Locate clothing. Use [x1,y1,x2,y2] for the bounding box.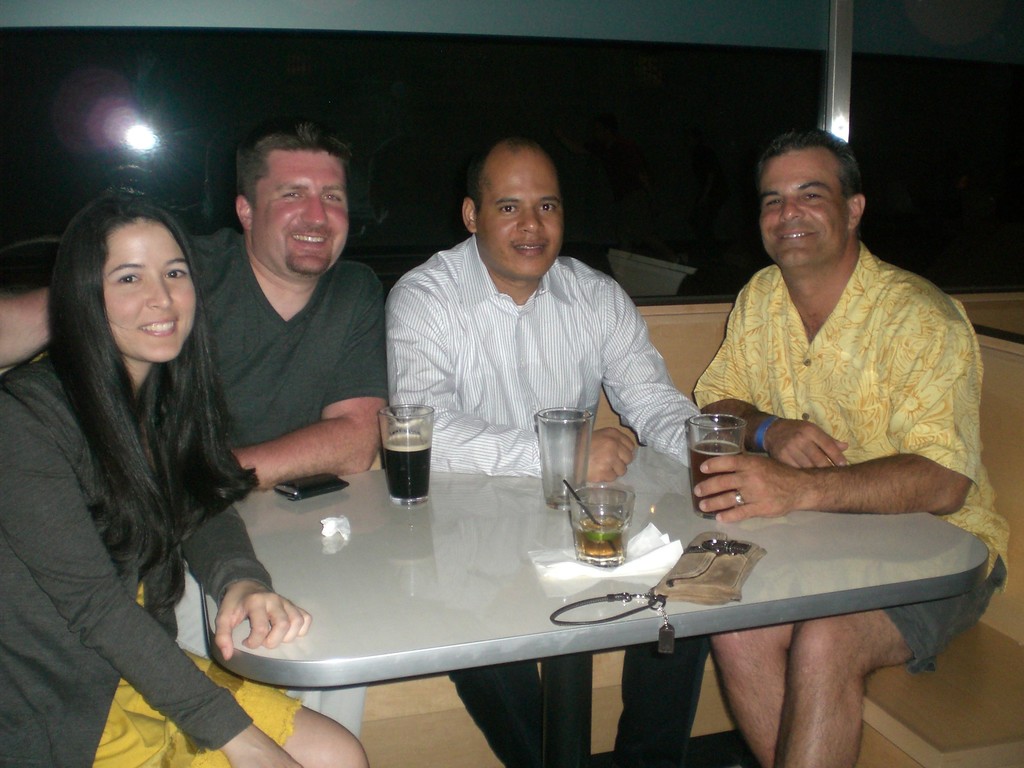
[95,585,304,764].
